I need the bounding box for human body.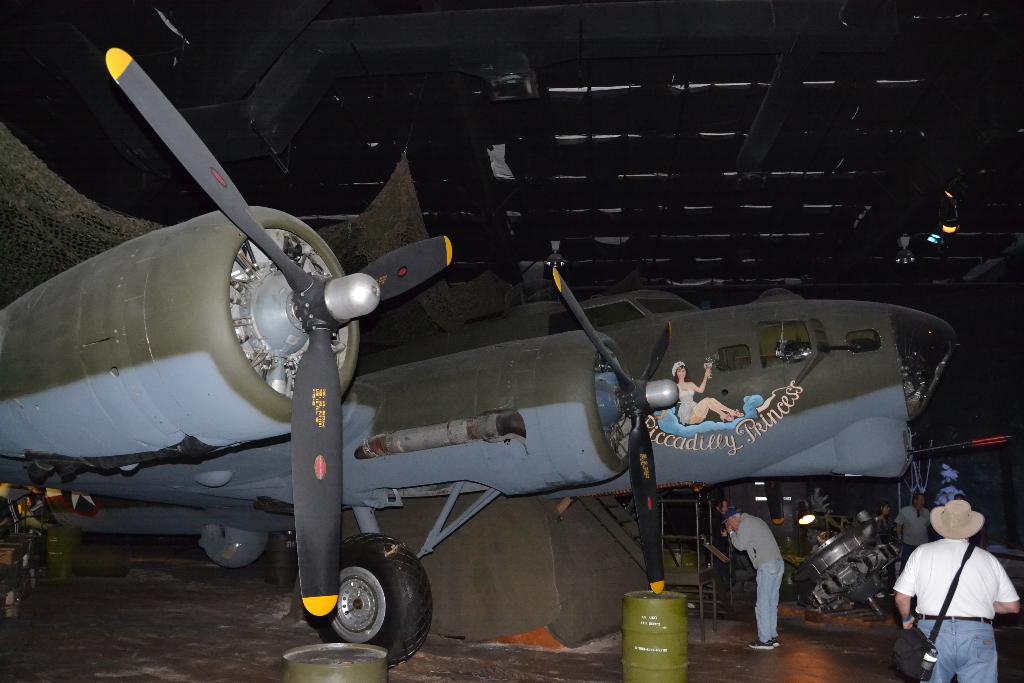
Here it is: {"left": 887, "top": 498, "right": 1023, "bottom": 682}.
